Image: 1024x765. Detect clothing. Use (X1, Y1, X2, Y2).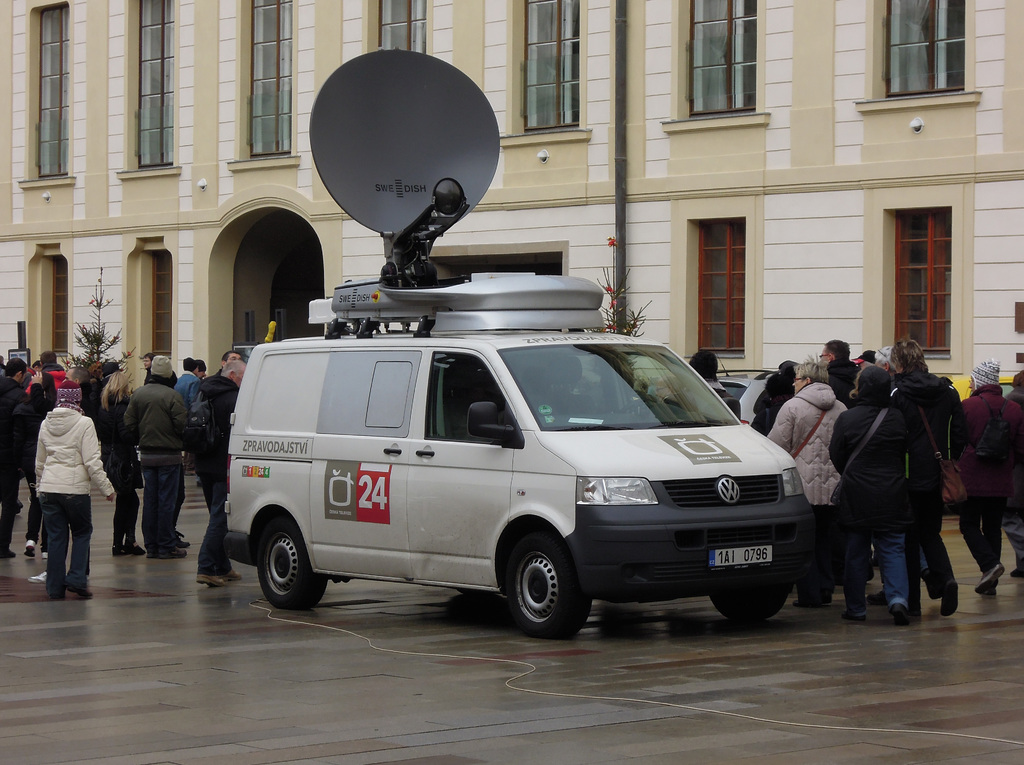
(957, 379, 1020, 586).
